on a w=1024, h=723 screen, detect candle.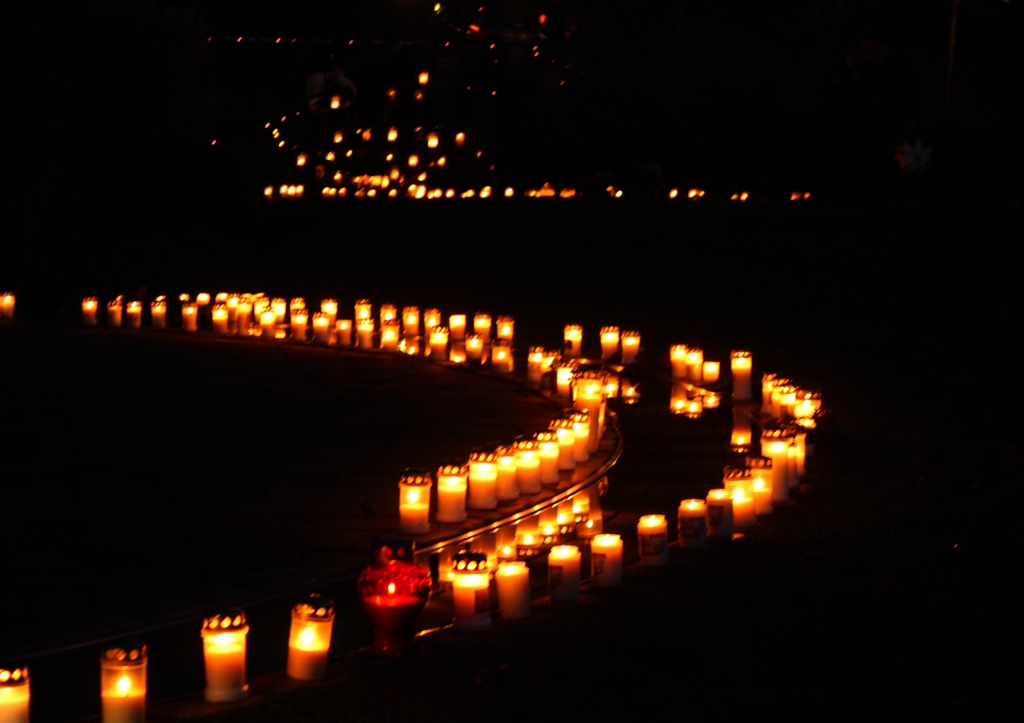
bbox=(209, 607, 244, 706).
